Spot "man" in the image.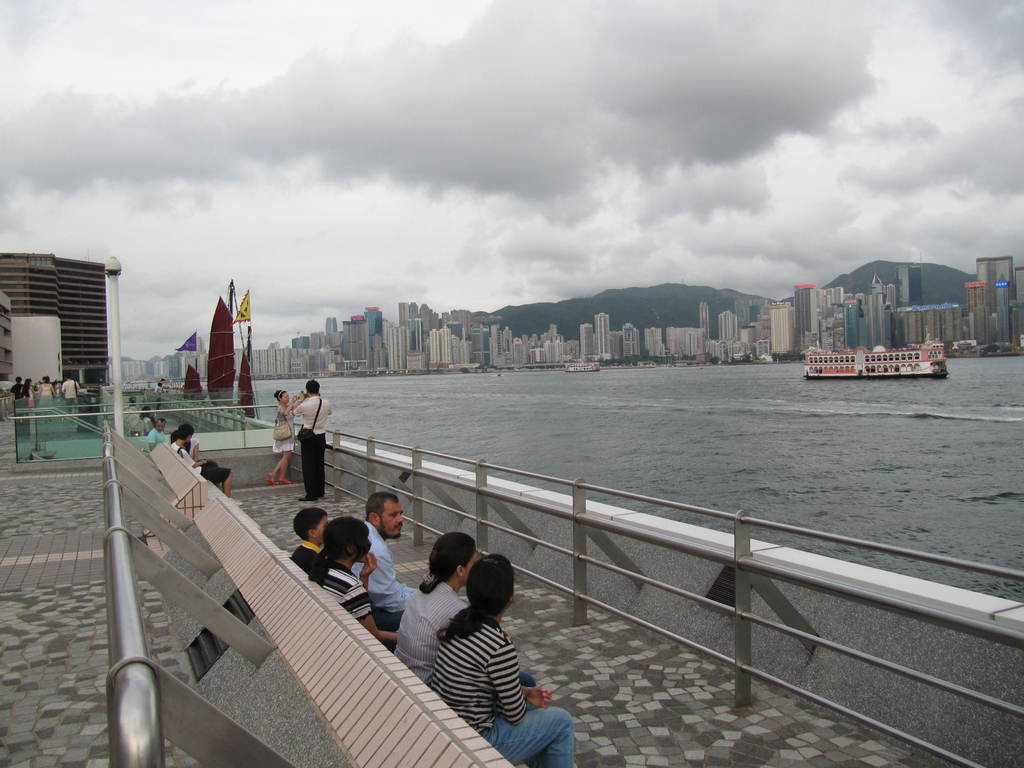
"man" found at bbox=[172, 426, 241, 504].
